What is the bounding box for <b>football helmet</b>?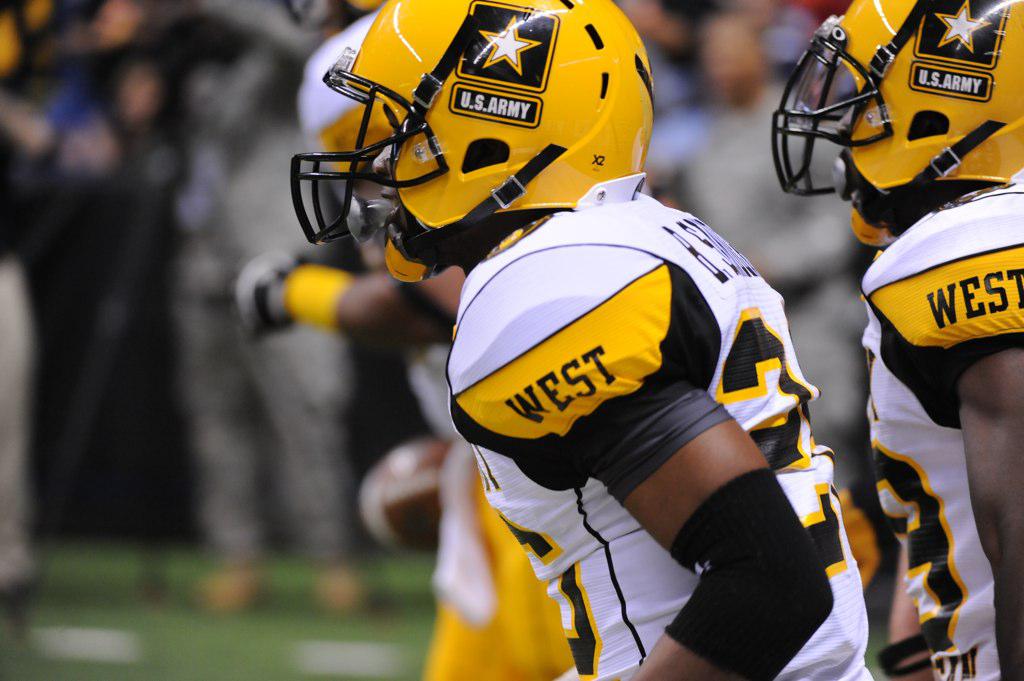
pyautogui.locateOnScreen(291, 0, 659, 260).
